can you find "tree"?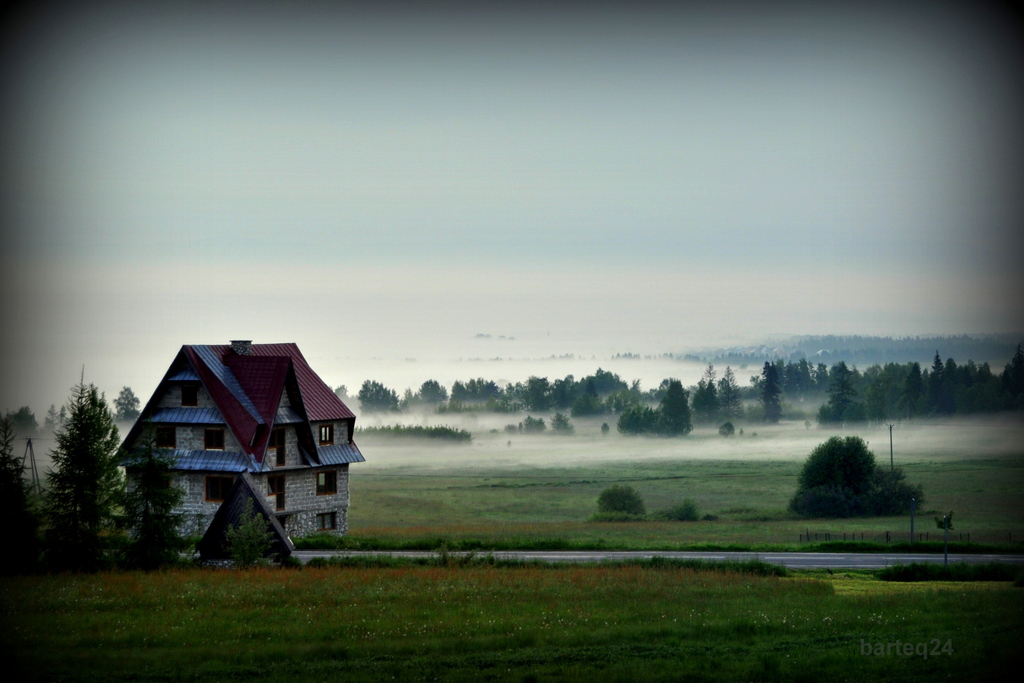
Yes, bounding box: x1=622 y1=372 x2=697 y2=438.
